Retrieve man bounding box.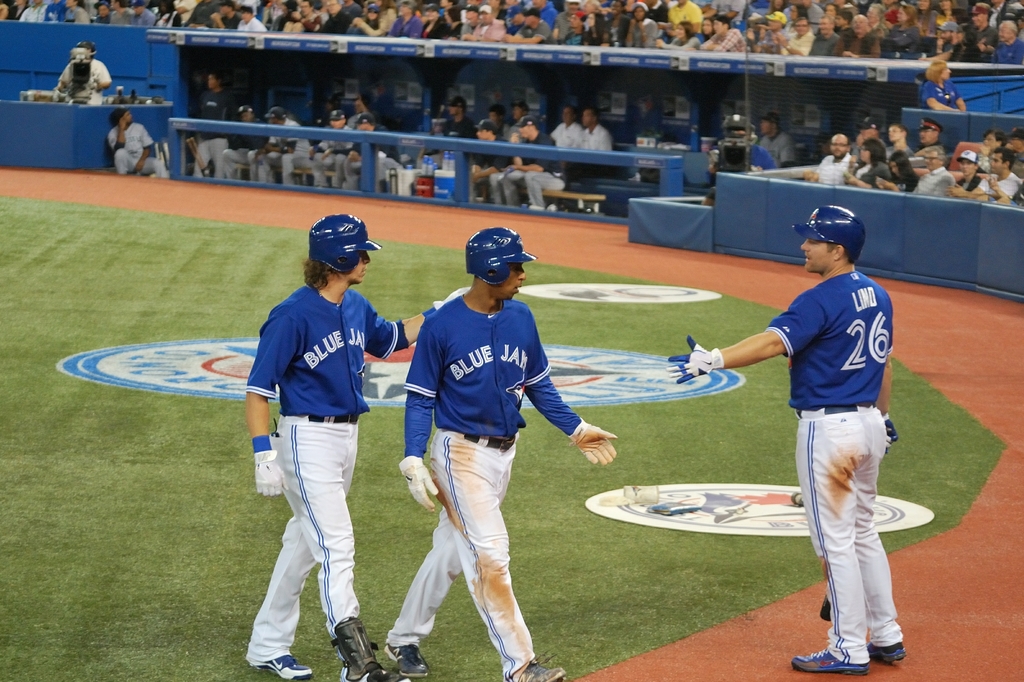
Bounding box: bbox=[758, 110, 800, 170].
